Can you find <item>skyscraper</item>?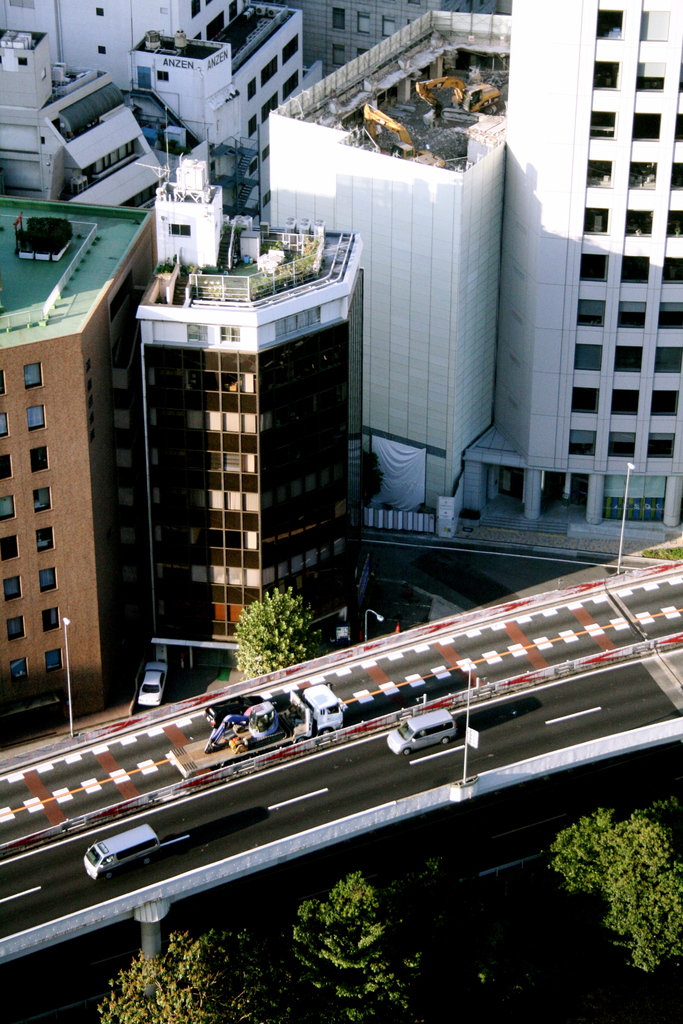
Yes, bounding box: select_region(267, 0, 679, 550).
